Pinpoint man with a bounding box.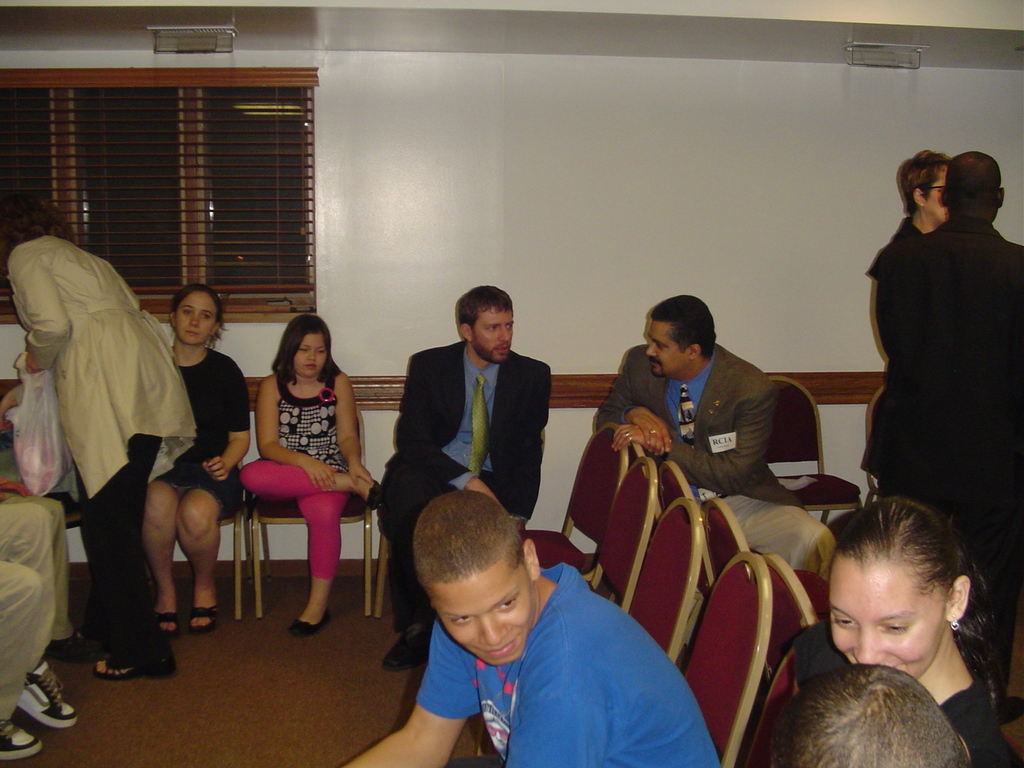
<region>593, 290, 842, 594</region>.
